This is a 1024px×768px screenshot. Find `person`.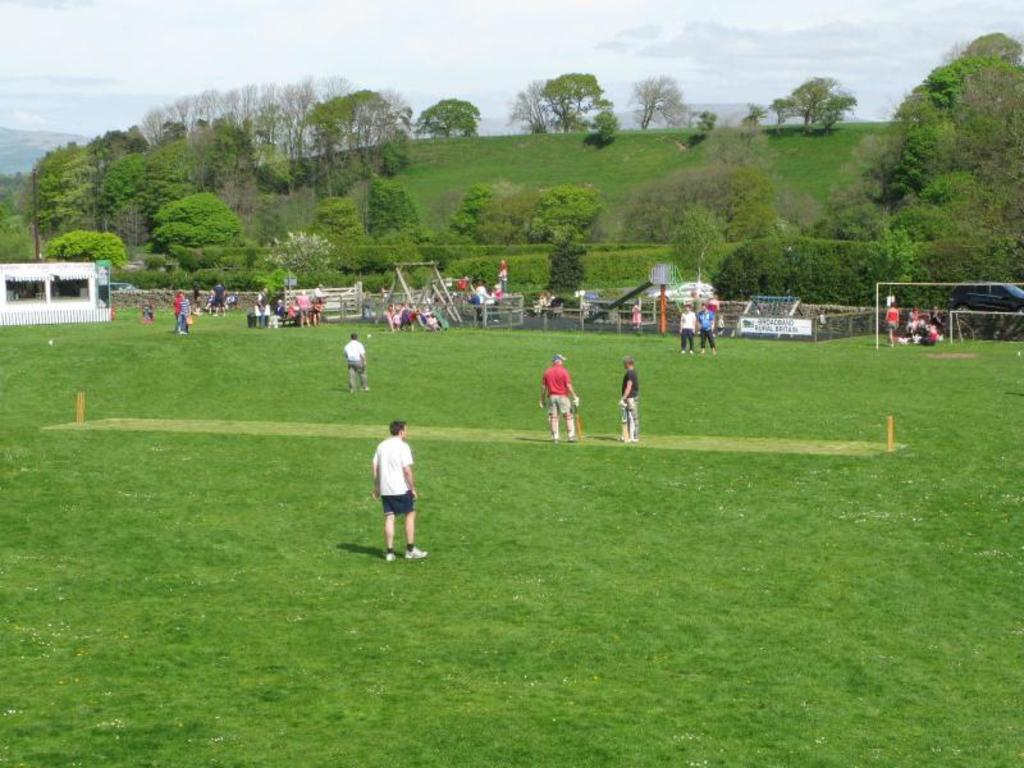
Bounding box: 265:297:283:328.
